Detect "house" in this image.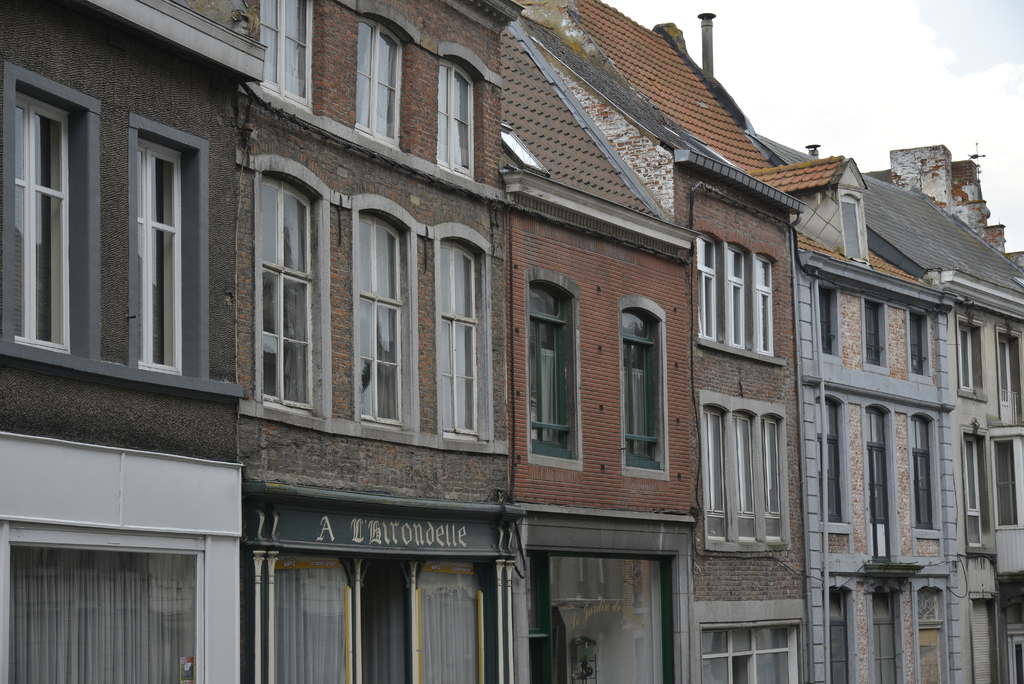
Detection: {"left": 748, "top": 126, "right": 1023, "bottom": 683}.
